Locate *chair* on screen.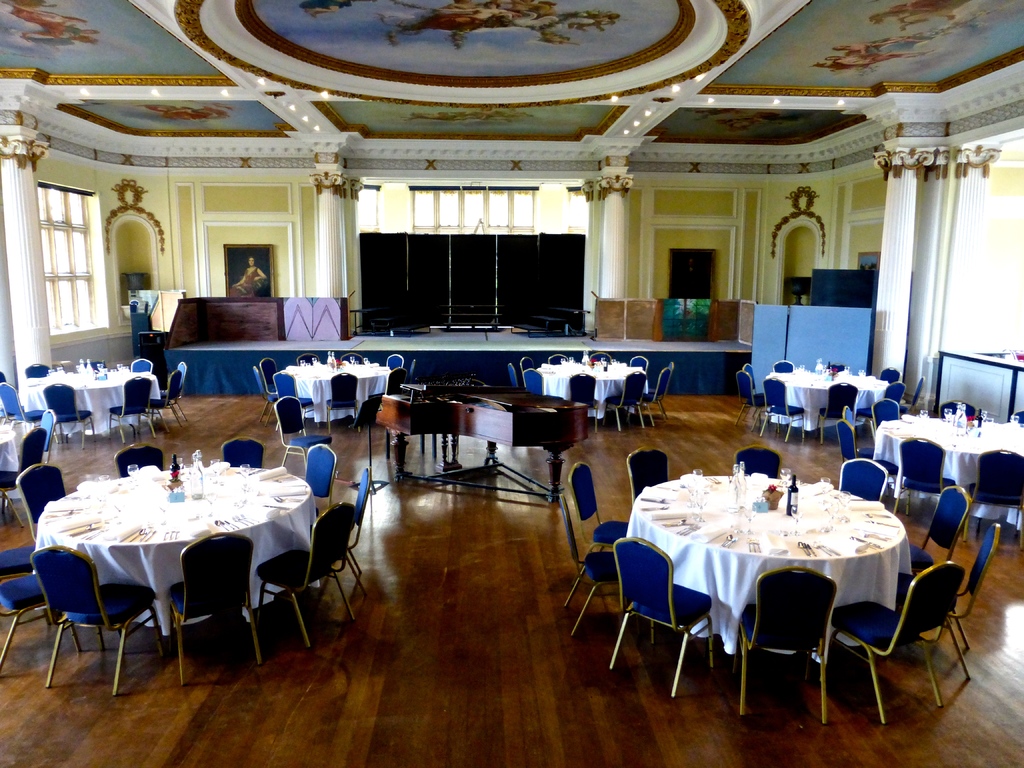
On screen at 547 353 568 366.
